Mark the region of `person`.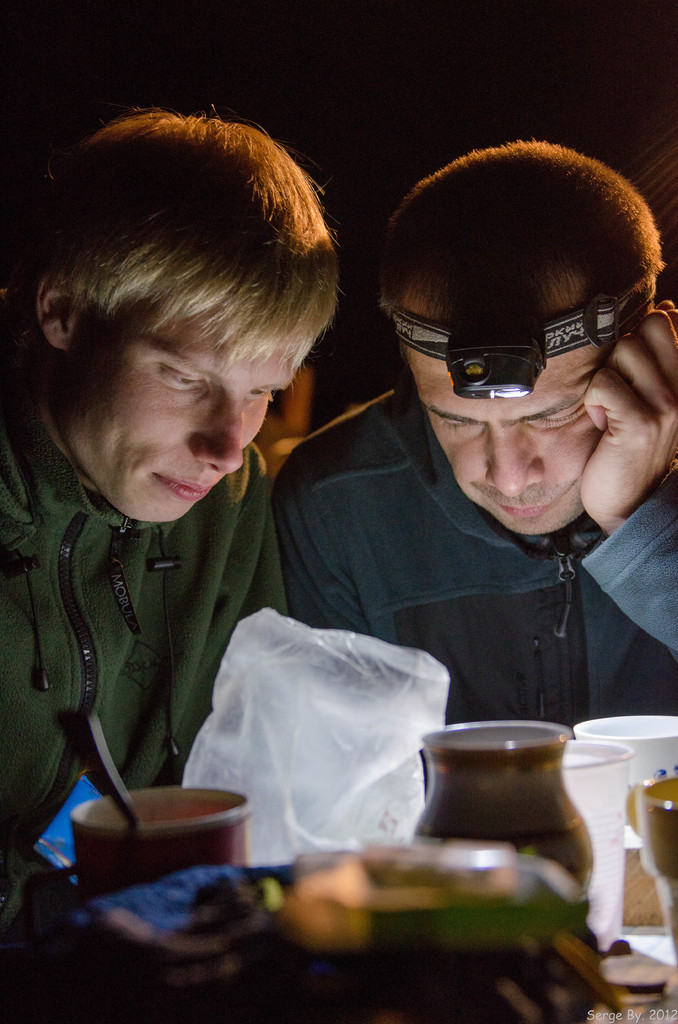
Region: {"left": 277, "top": 132, "right": 677, "bottom": 781}.
